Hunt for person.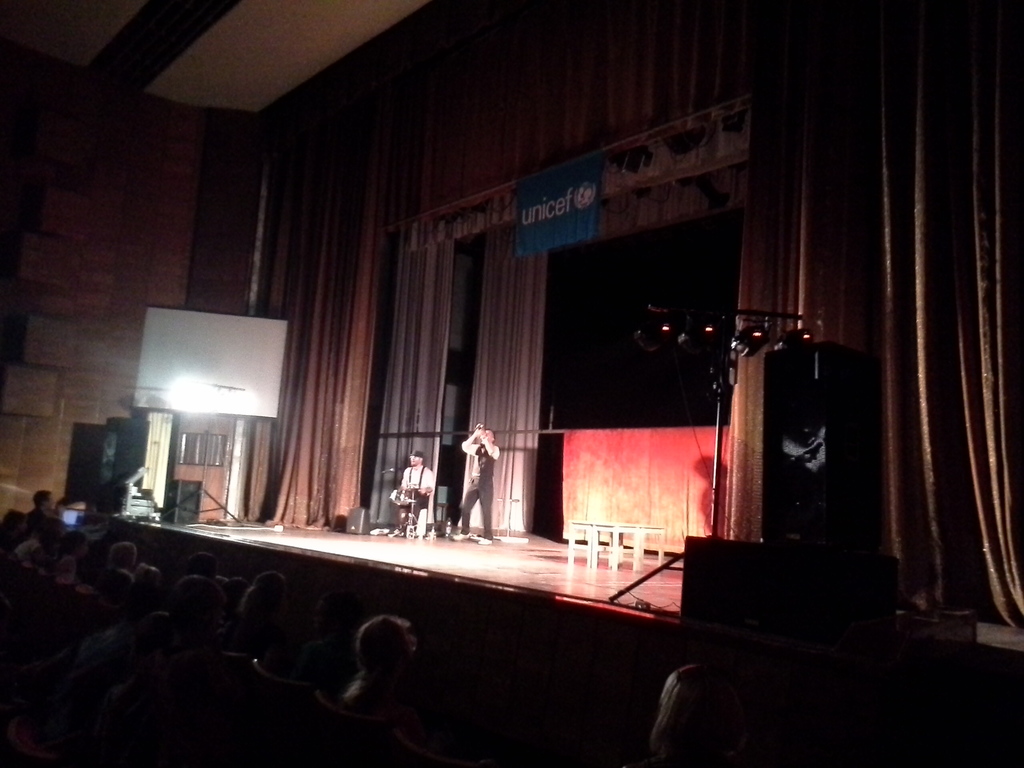
Hunted down at (452,423,500,542).
